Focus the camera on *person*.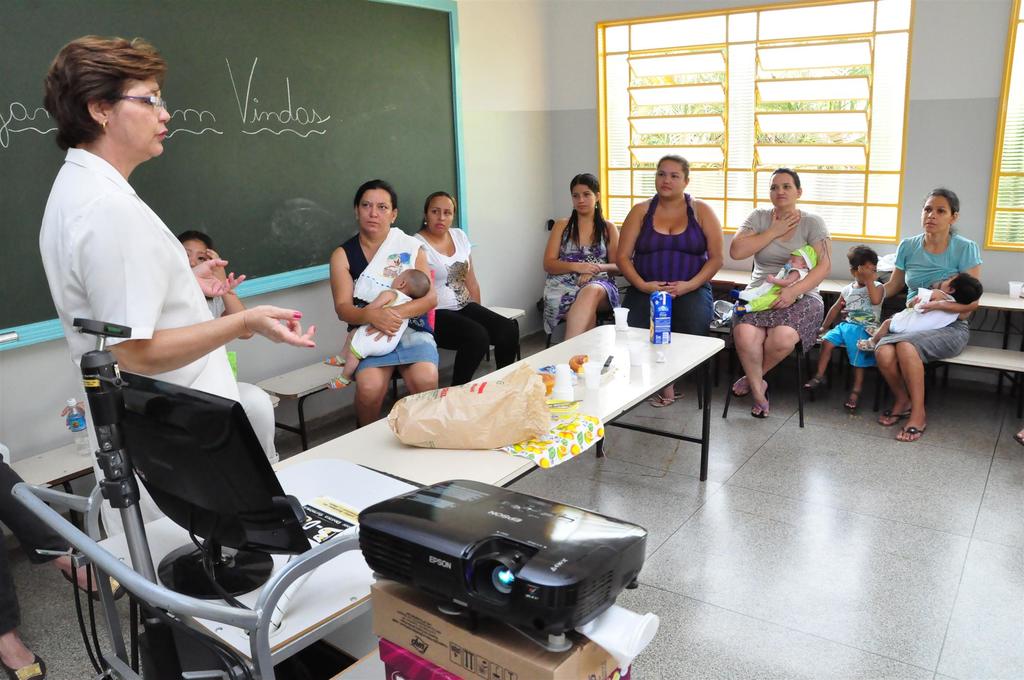
Focus region: bbox(889, 188, 982, 446).
